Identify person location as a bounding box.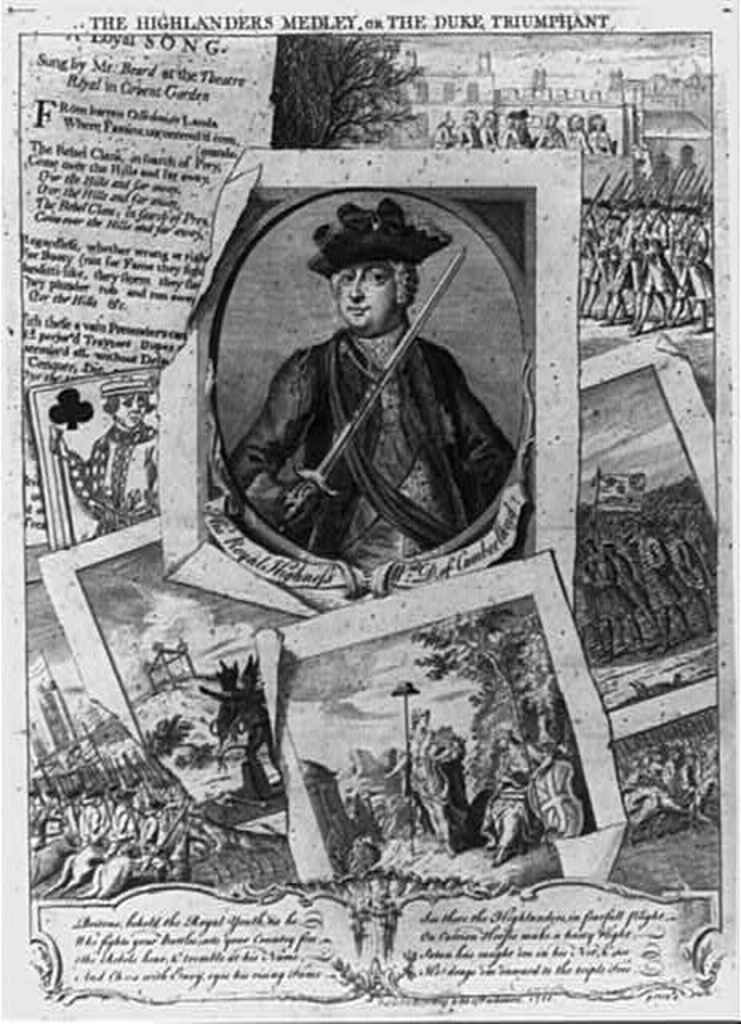
(391, 709, 459, 859).
